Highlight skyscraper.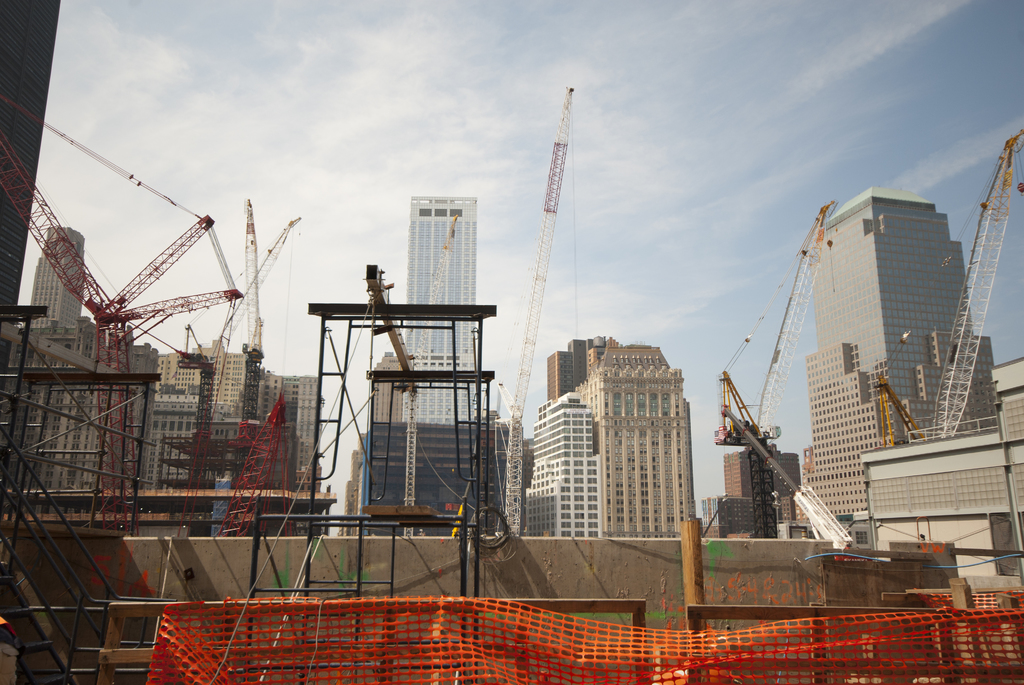
Highlighted region: {"left": 18, "top": 223, "right": 79, "bottom": 349}.
